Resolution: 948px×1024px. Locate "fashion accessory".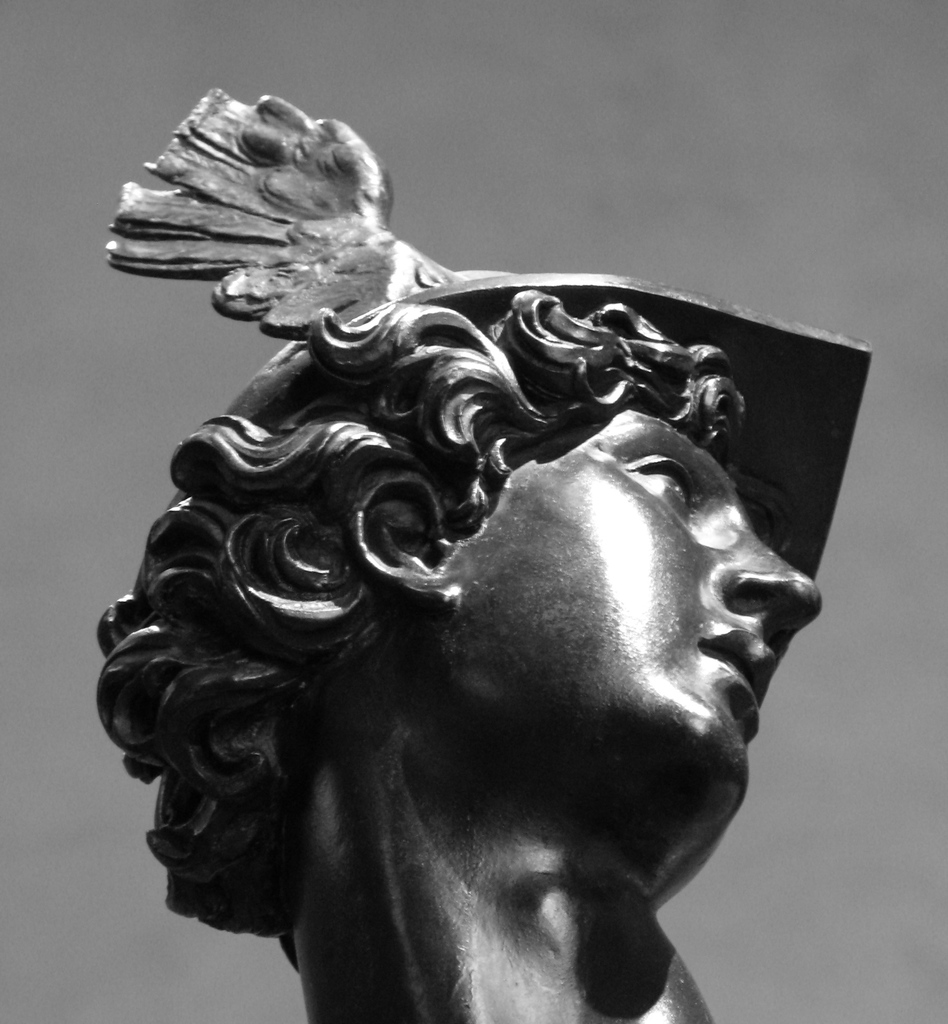
box=[107, 83, 876, 676].
